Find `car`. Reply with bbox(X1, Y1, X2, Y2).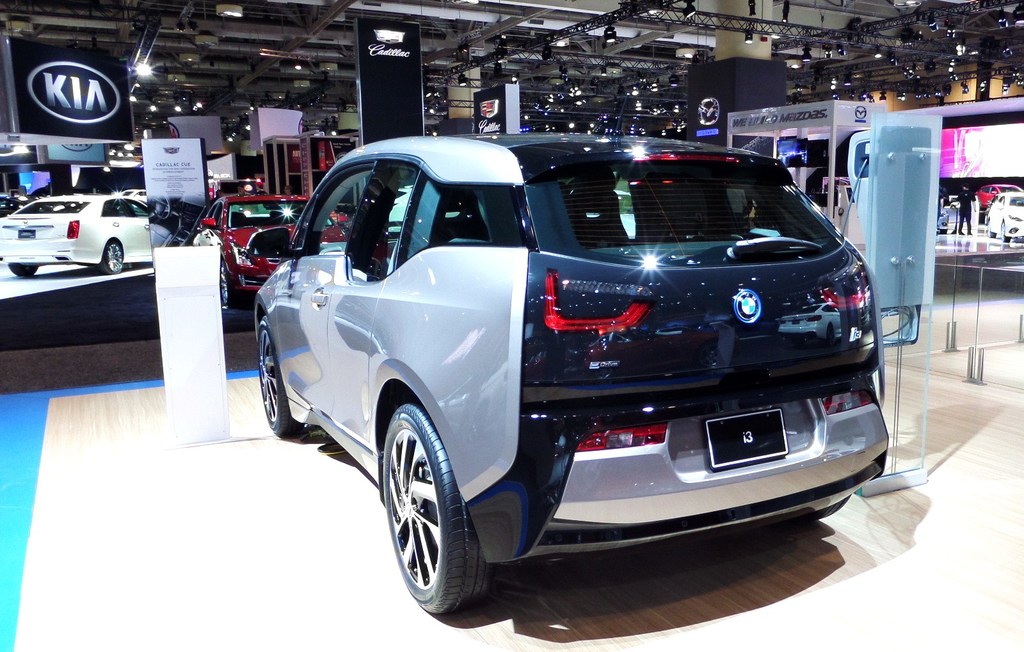
bbox(121, 190, 145, 209).
